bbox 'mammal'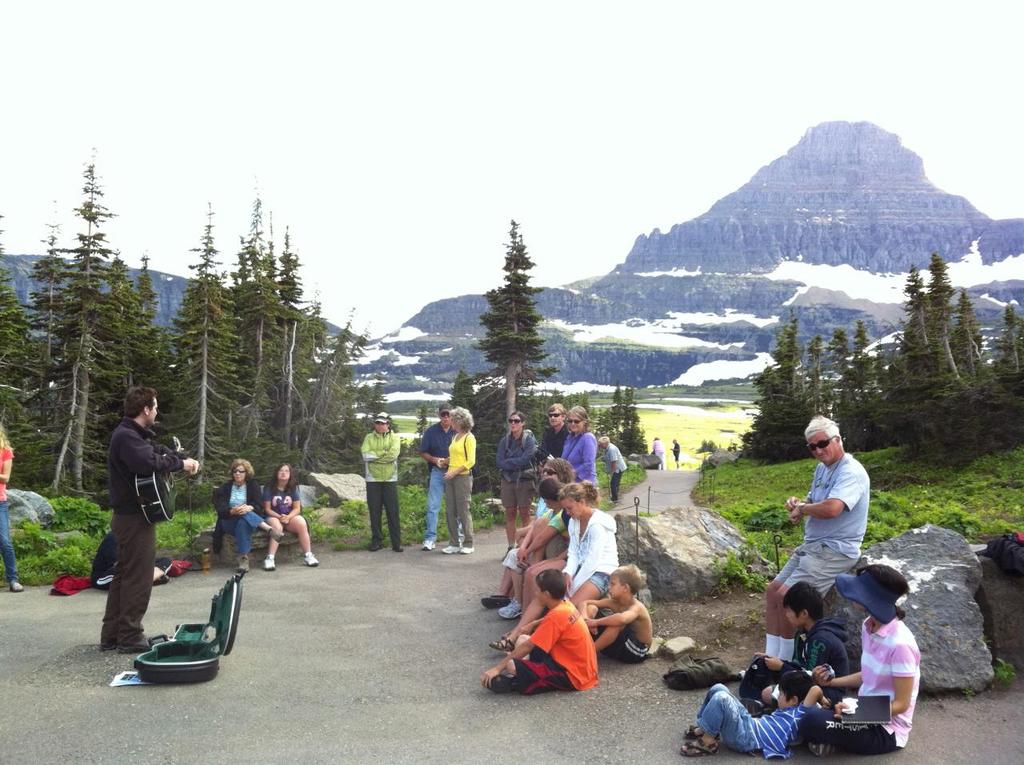
crop(581, 561, 651, 663)
